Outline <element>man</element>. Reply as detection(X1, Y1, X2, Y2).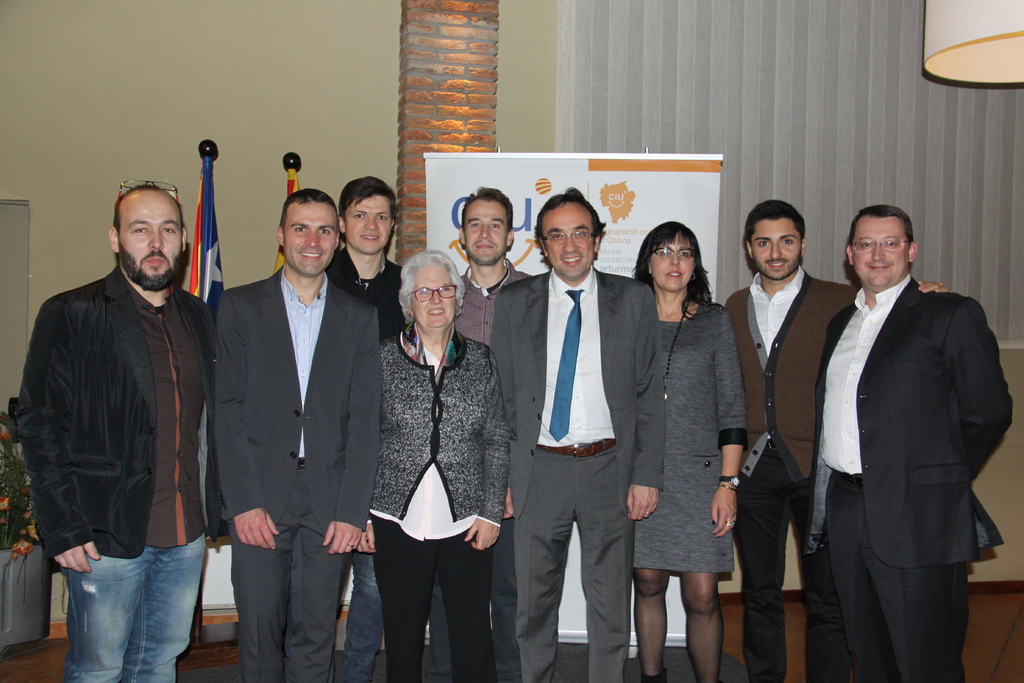
detection(215, 189, 381, 682).
